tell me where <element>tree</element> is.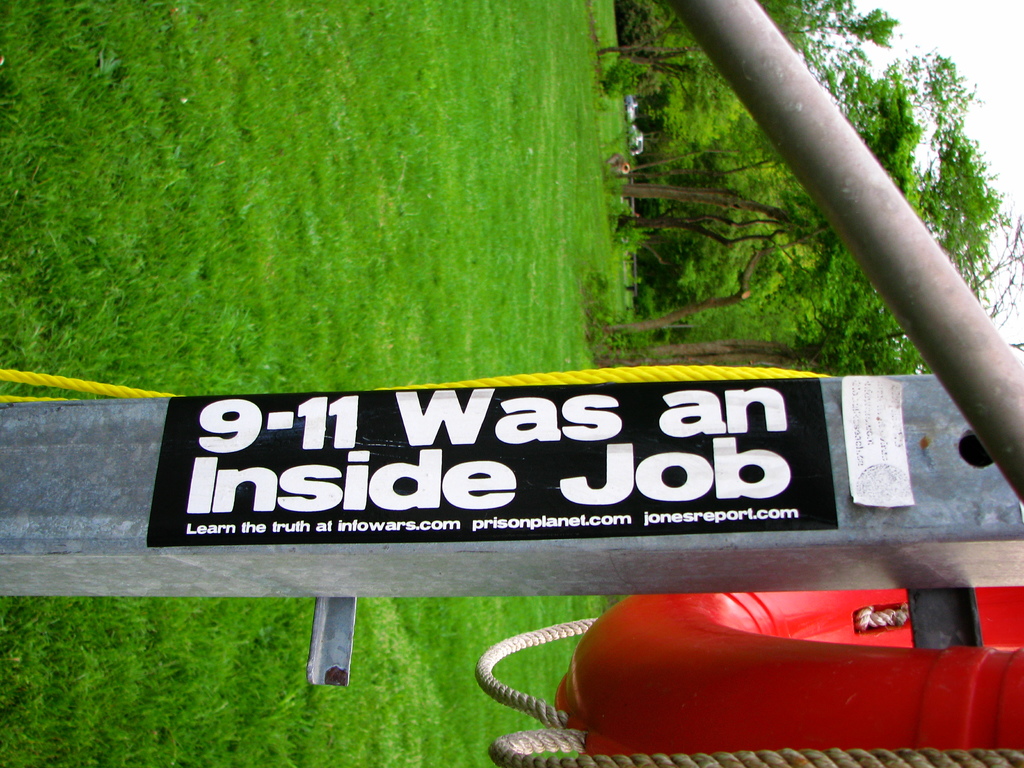
<element>tree</element> is at {"x1": 609, "y1": 42, "x2": 964, "y2": 182}.
